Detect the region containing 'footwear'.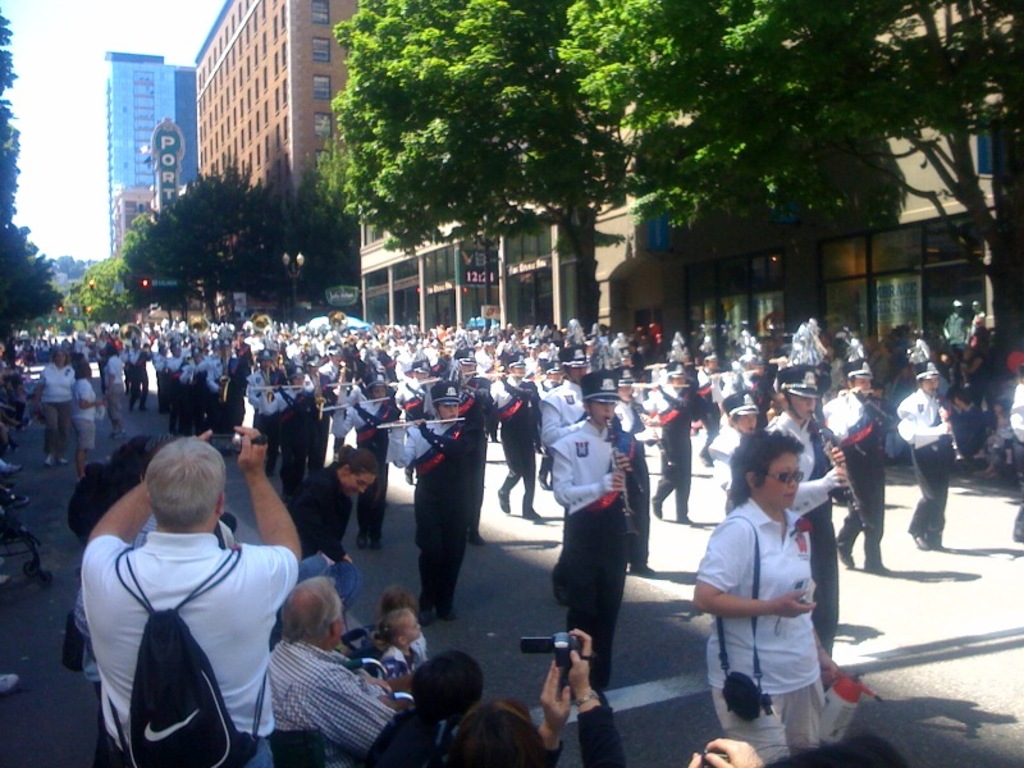
524/503/543/524.
